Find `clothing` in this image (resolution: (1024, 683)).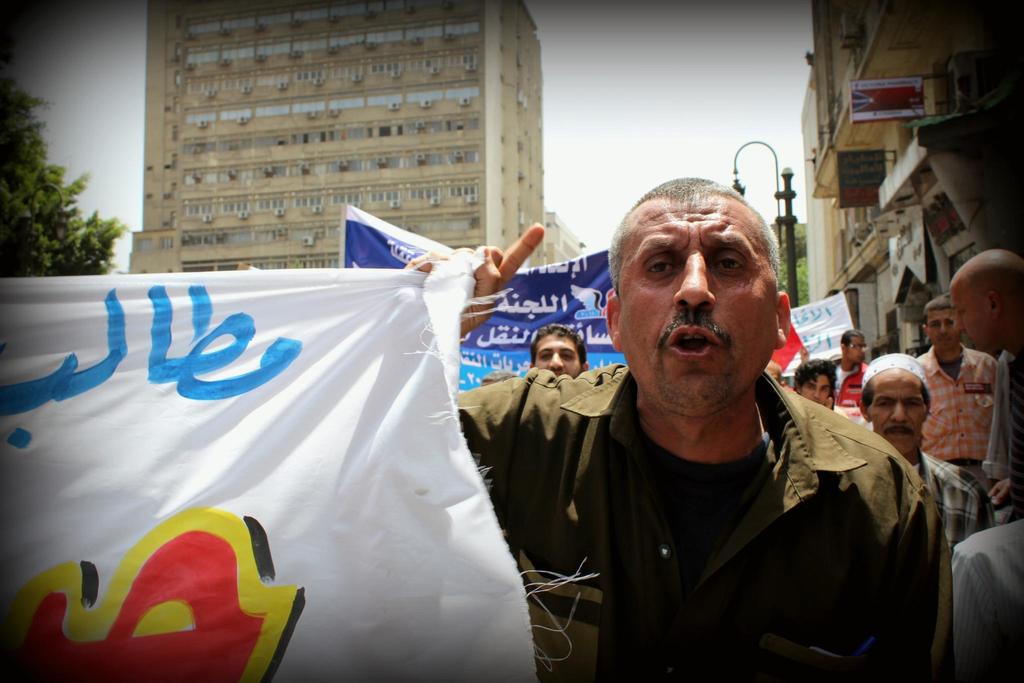
box=[947, 522, 1023, 682].
